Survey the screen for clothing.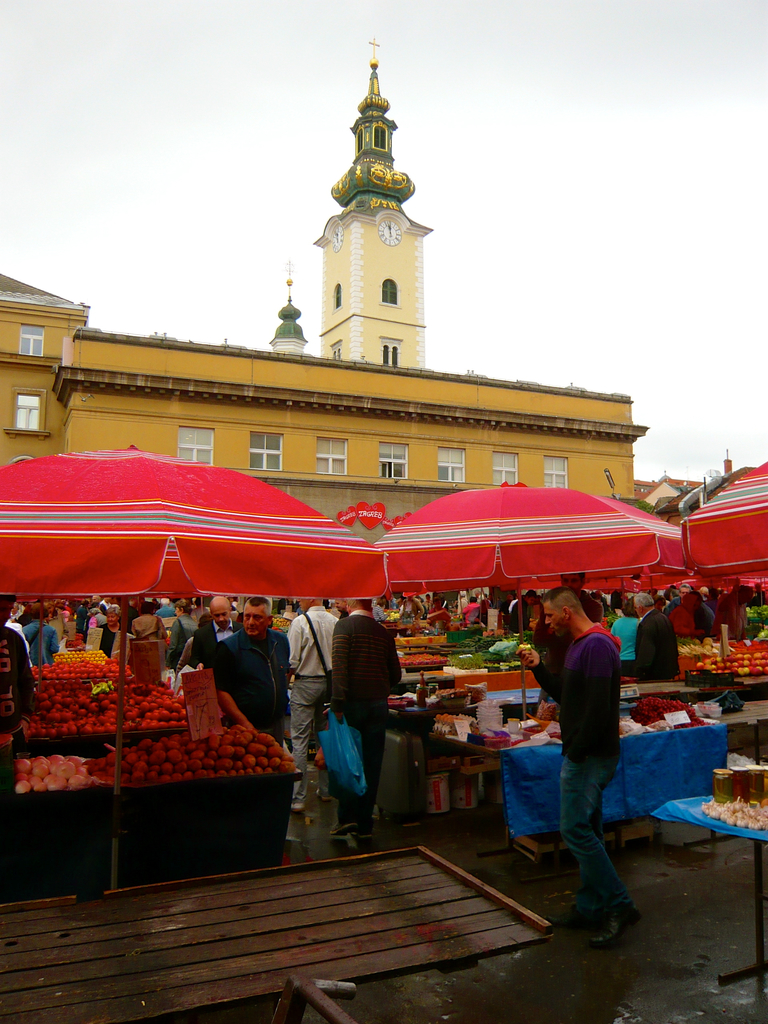
Survey found: x1=0 y1=626 x2=35 y2=810.
